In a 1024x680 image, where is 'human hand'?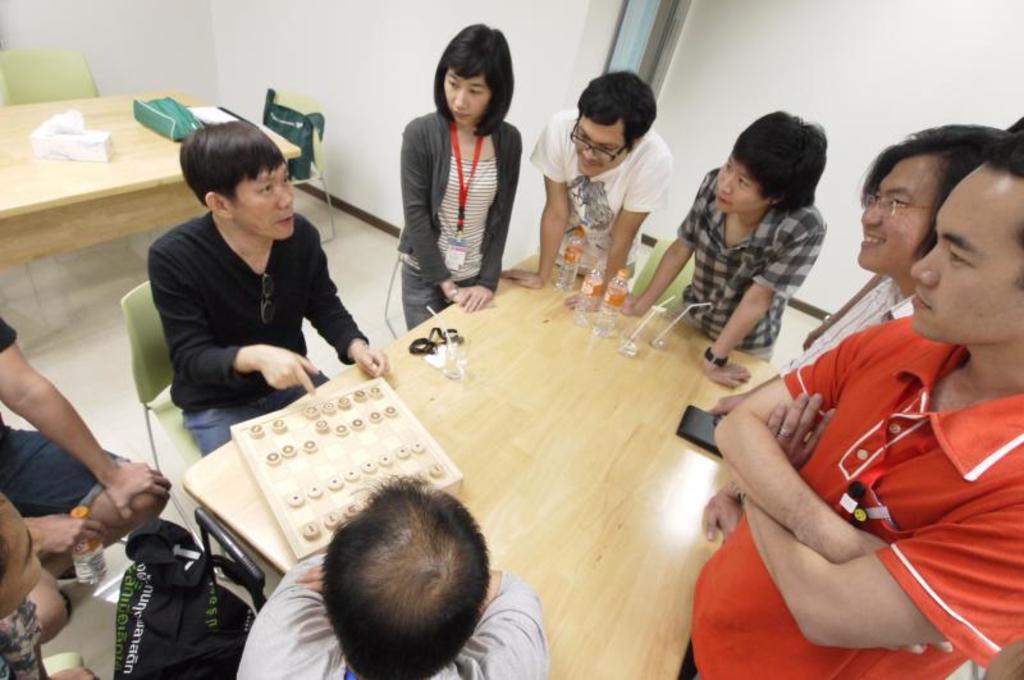
box=[454, 283, 492, 314].
